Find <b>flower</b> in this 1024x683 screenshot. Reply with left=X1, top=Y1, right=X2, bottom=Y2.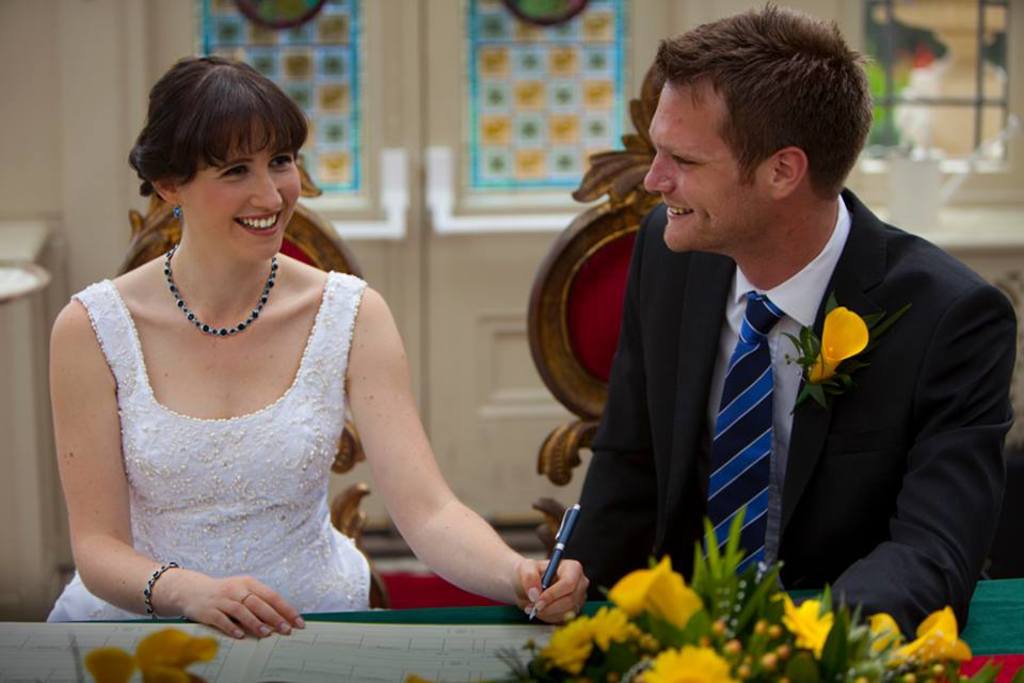
left=603, top=558, right=667, bottom=617.
